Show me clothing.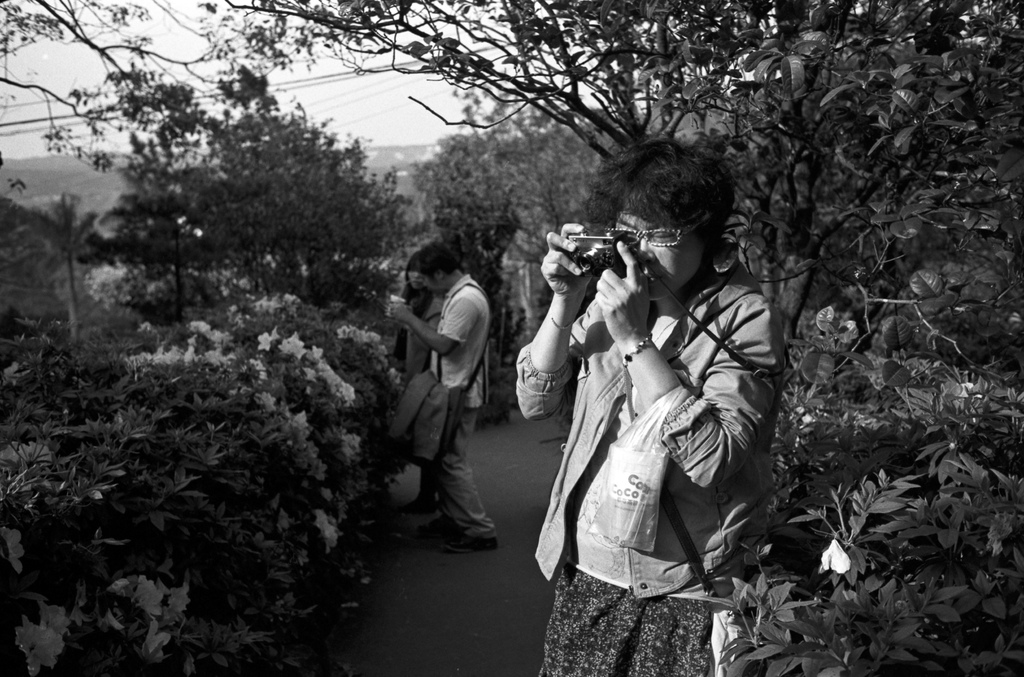
clothing is here: <region>394, 289, 444, 395</region>.
